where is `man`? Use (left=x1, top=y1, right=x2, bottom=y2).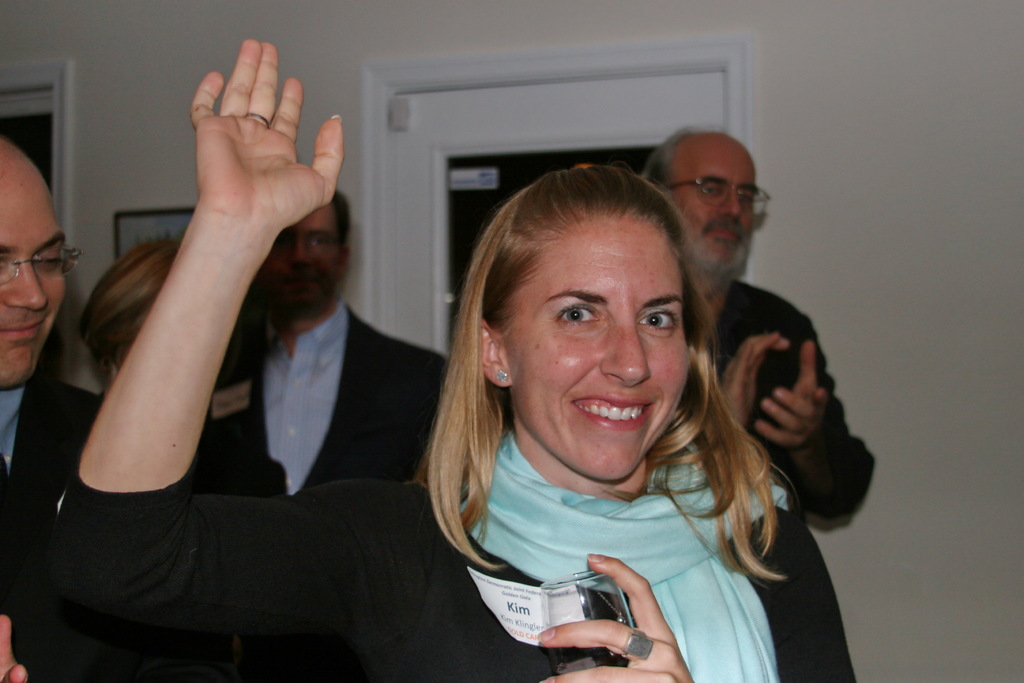
(left=228, top=191, right=492, bottom=682).
